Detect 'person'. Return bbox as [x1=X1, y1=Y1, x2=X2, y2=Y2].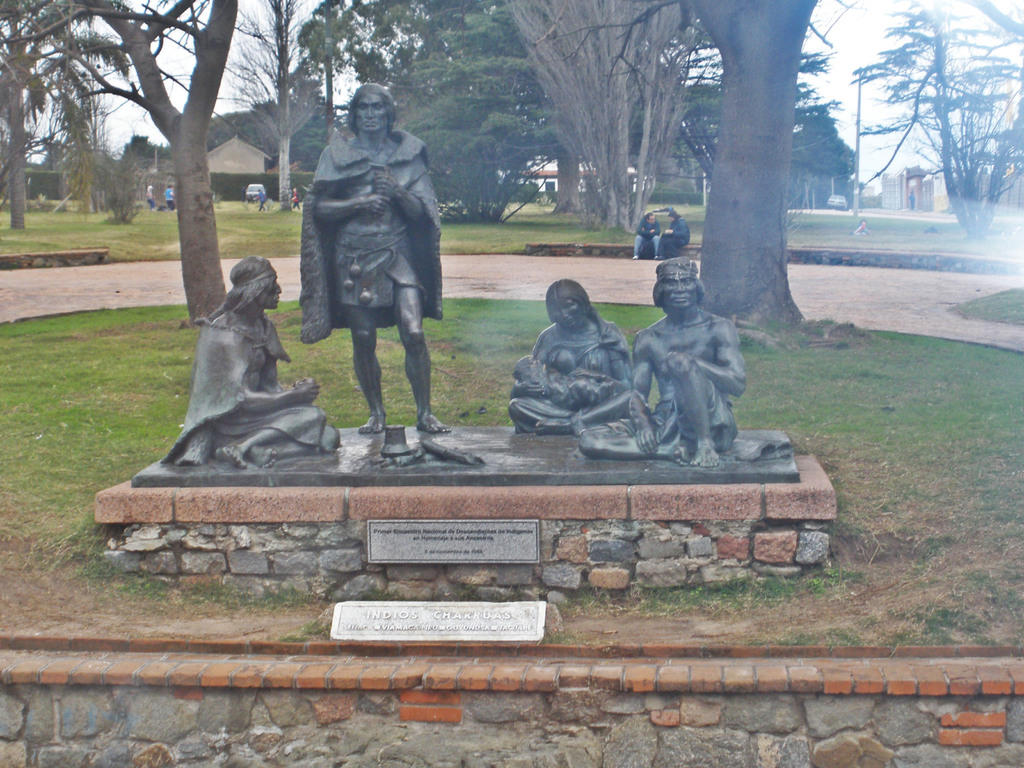
[x1=653, y1=206, x2=693, y2=262].
